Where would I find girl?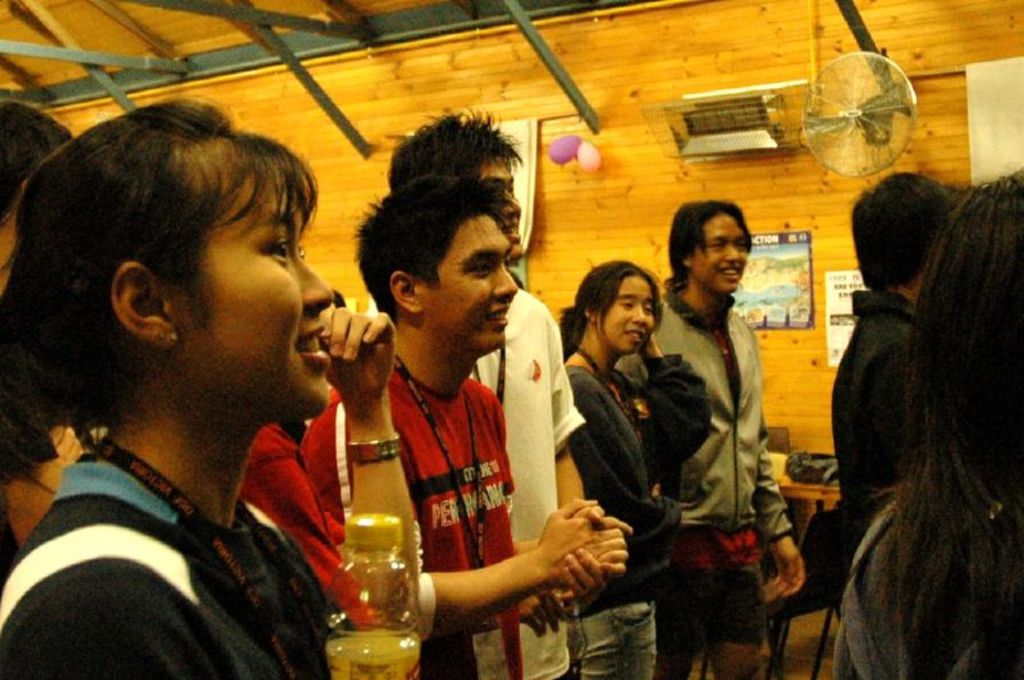
At [0,100,397,679].
